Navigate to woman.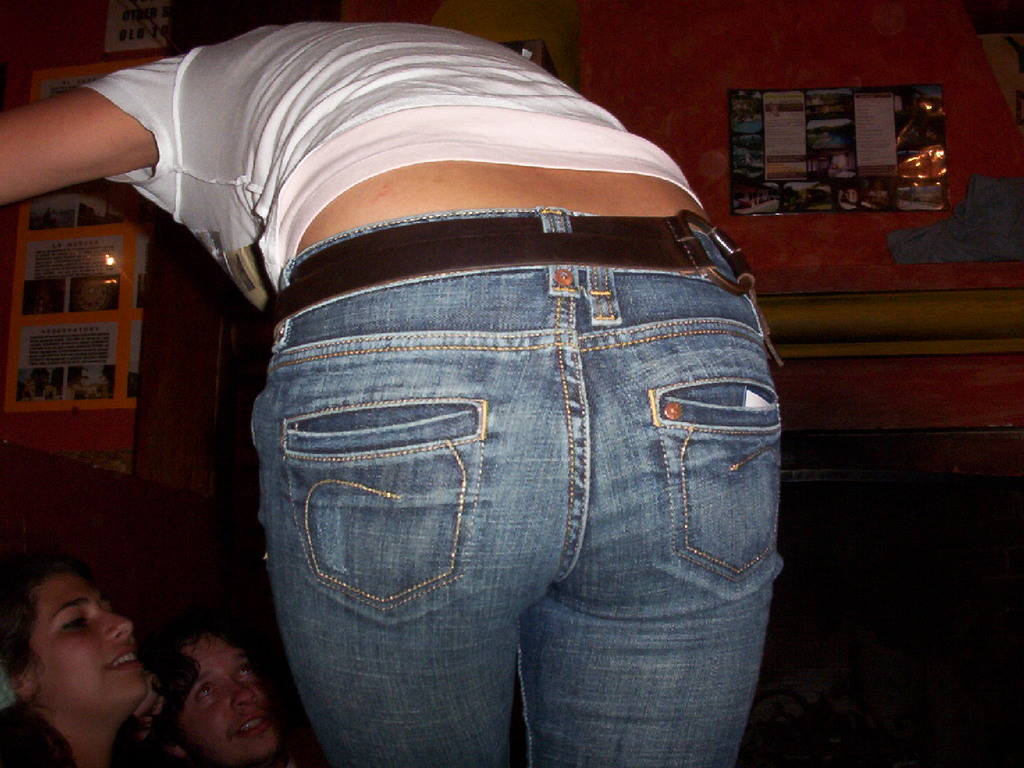
Navigation target: box=[0, 16, 765, 767].
